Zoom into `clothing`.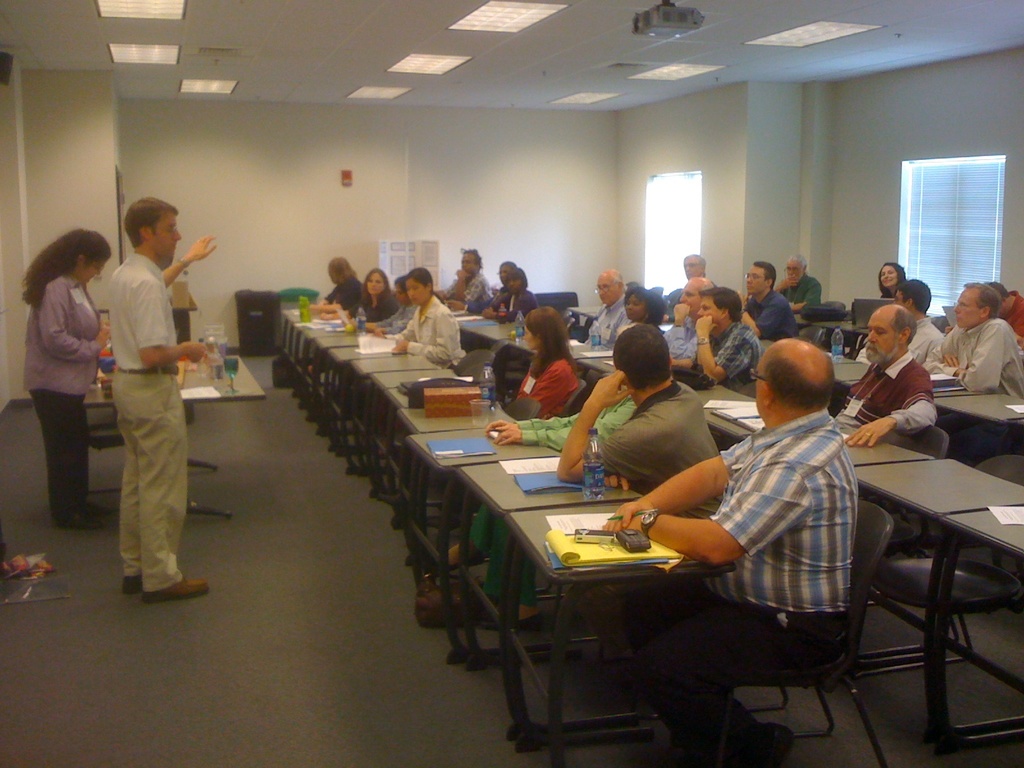
Zoom target: <box>1003,282,1021,335</box>.
